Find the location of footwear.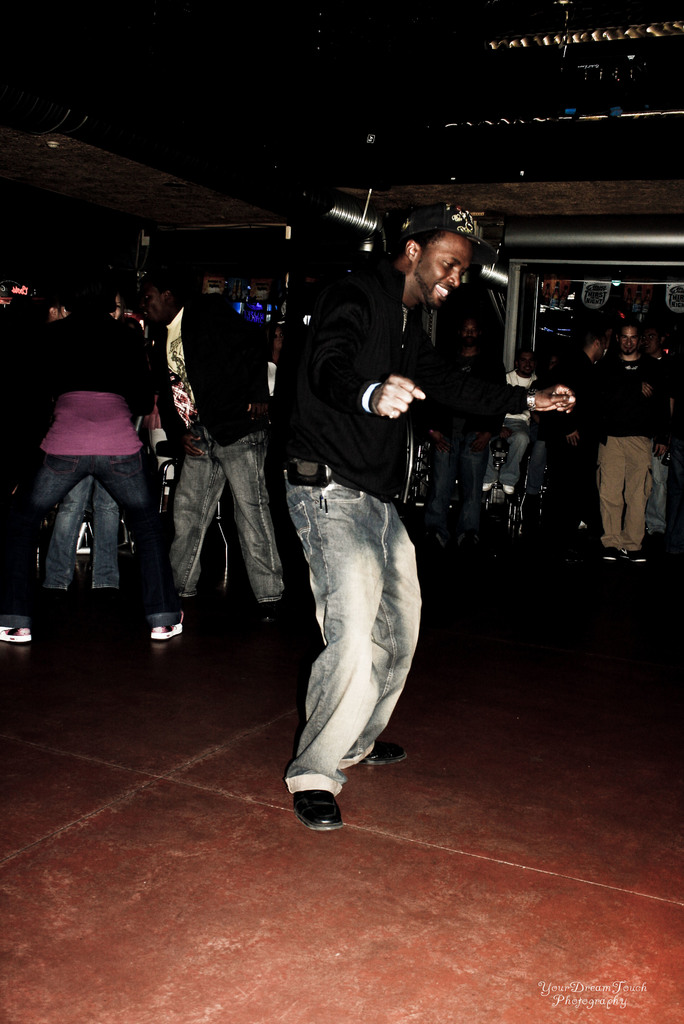
Location: l=163, t=596, r=197, b=622.
